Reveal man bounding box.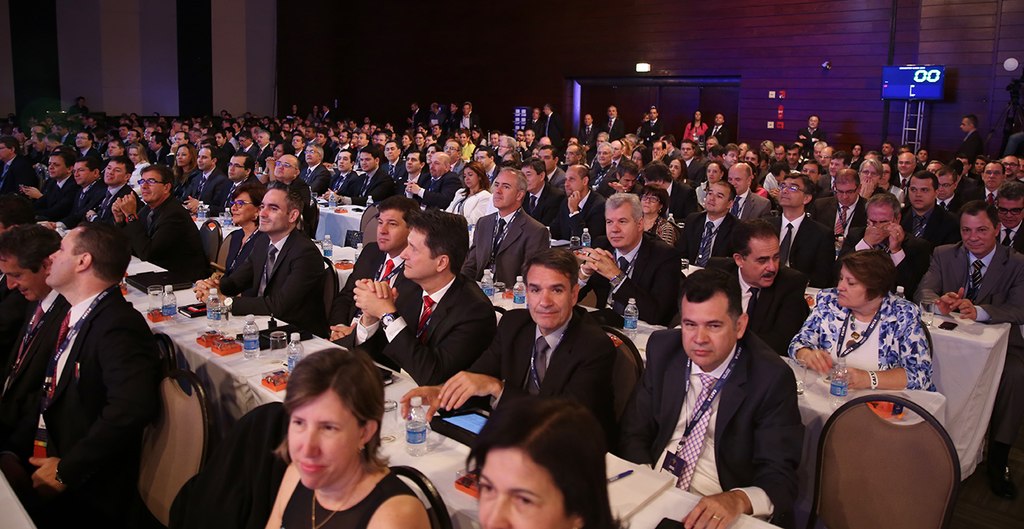
Revealed: 573/115/599/148.
